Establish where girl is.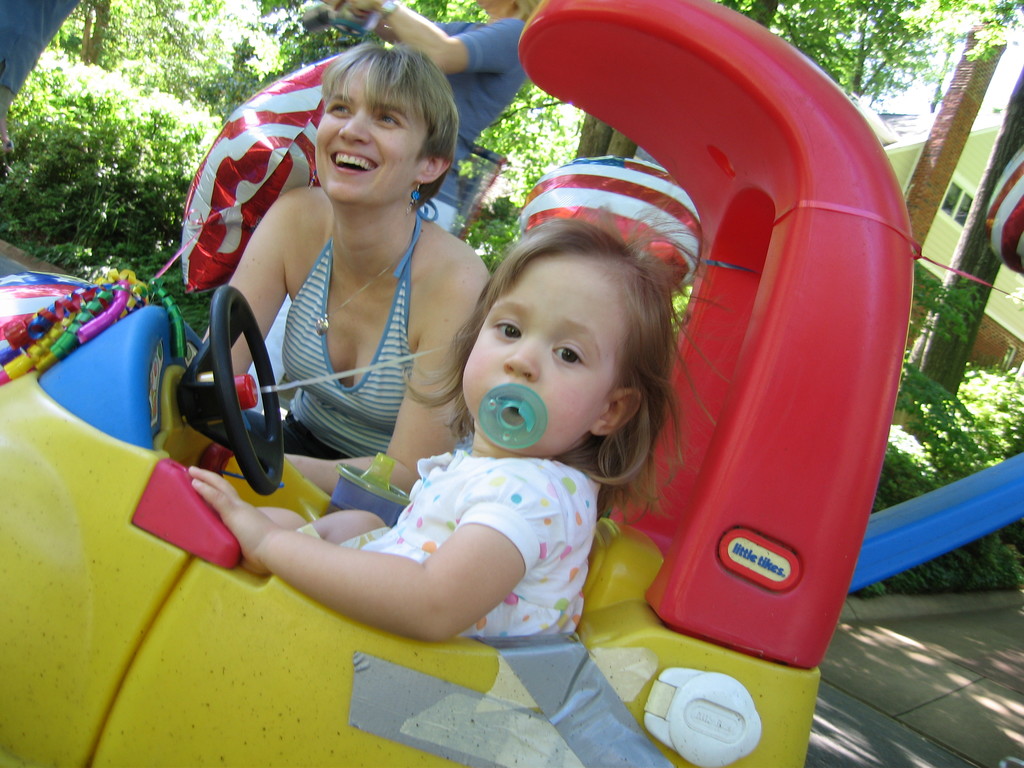
Established at x1=189 y1=198 x2=731 y2=643.
